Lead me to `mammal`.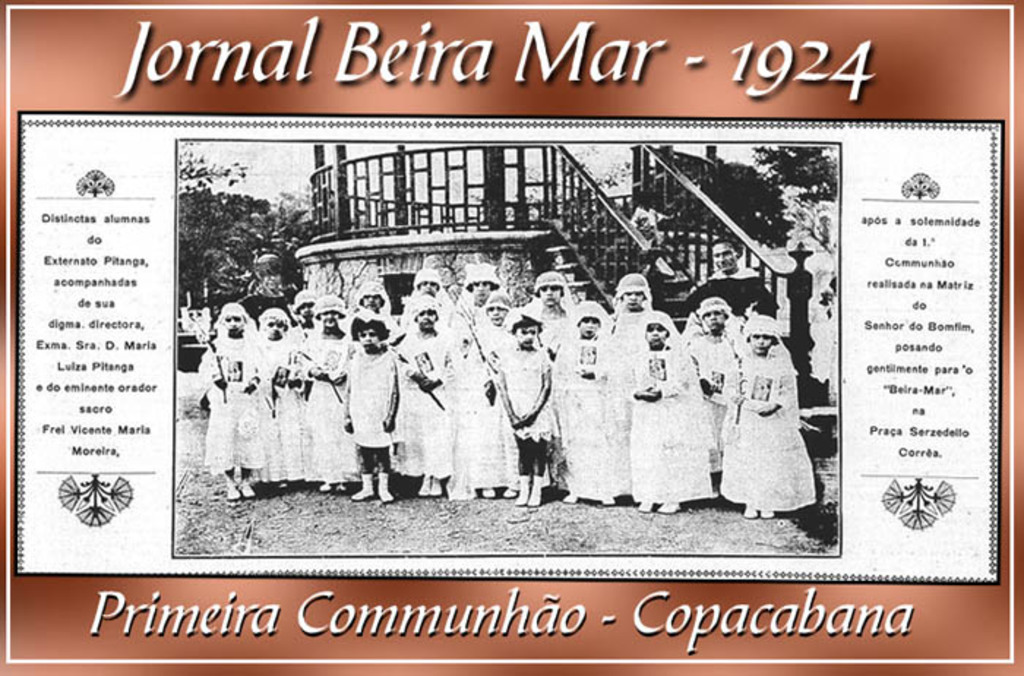
Lead to detection(448, 300, 515, 500).
